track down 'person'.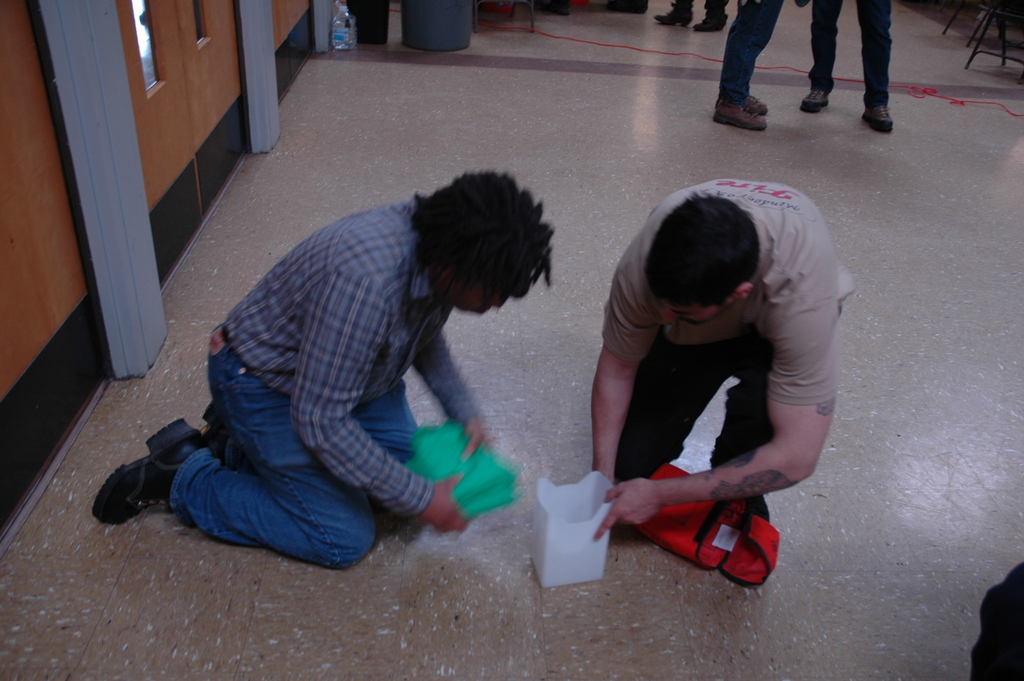
Tracked to <box>579,172,858,595</box>.
